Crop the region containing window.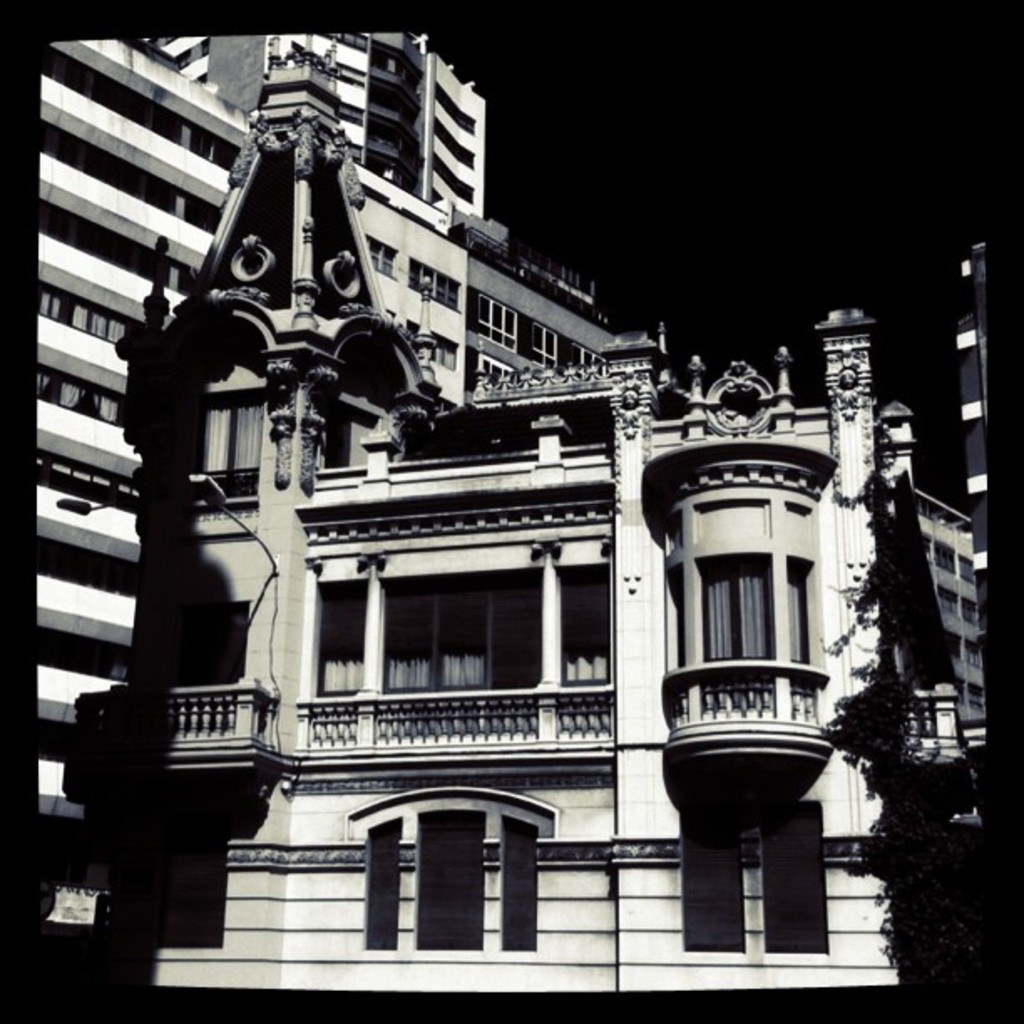
Crop region: (758, 801, 830, 957).
